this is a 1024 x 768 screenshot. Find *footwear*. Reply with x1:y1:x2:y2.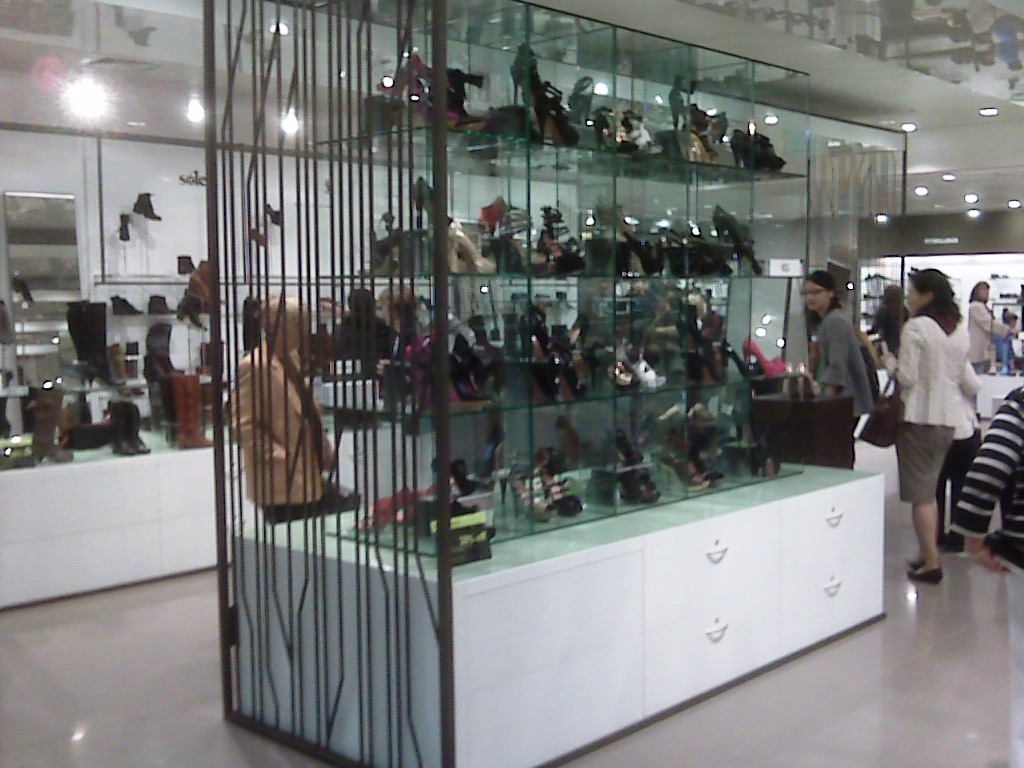
174:292:204:331.
